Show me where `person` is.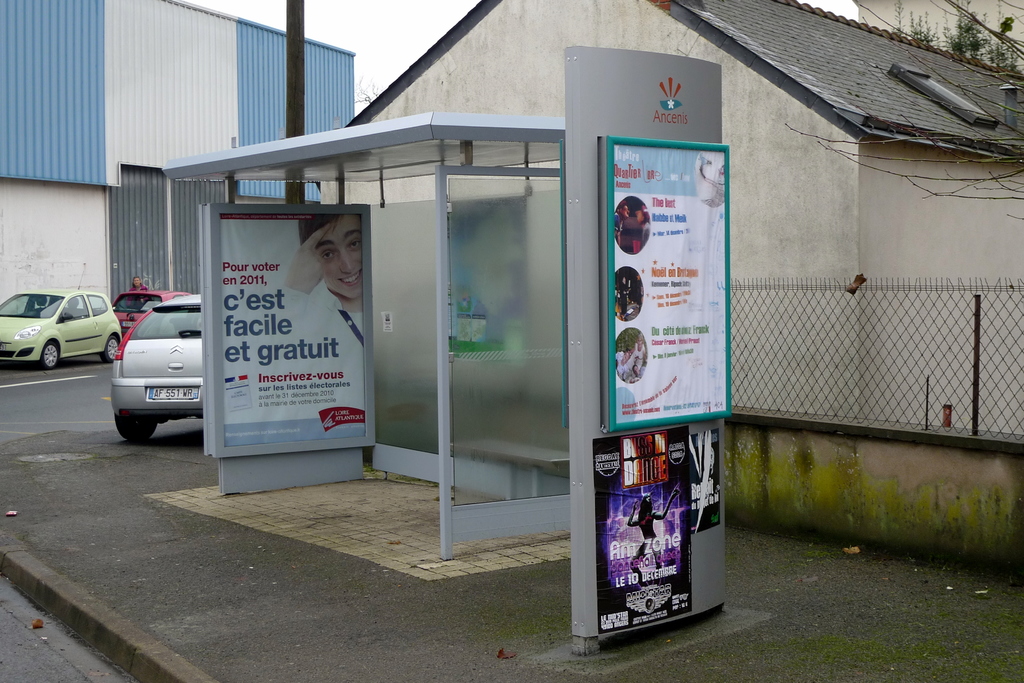
`person` is at (132, 275, 149, 294).
